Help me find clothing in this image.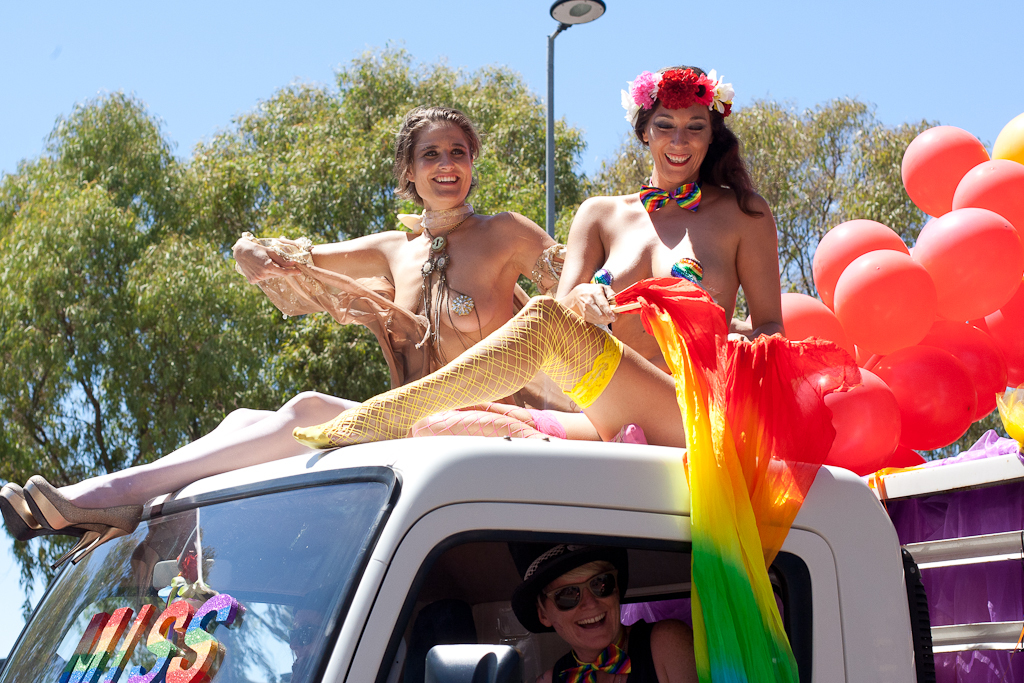
Found it: bbox=(549, 617, 666, 682).
